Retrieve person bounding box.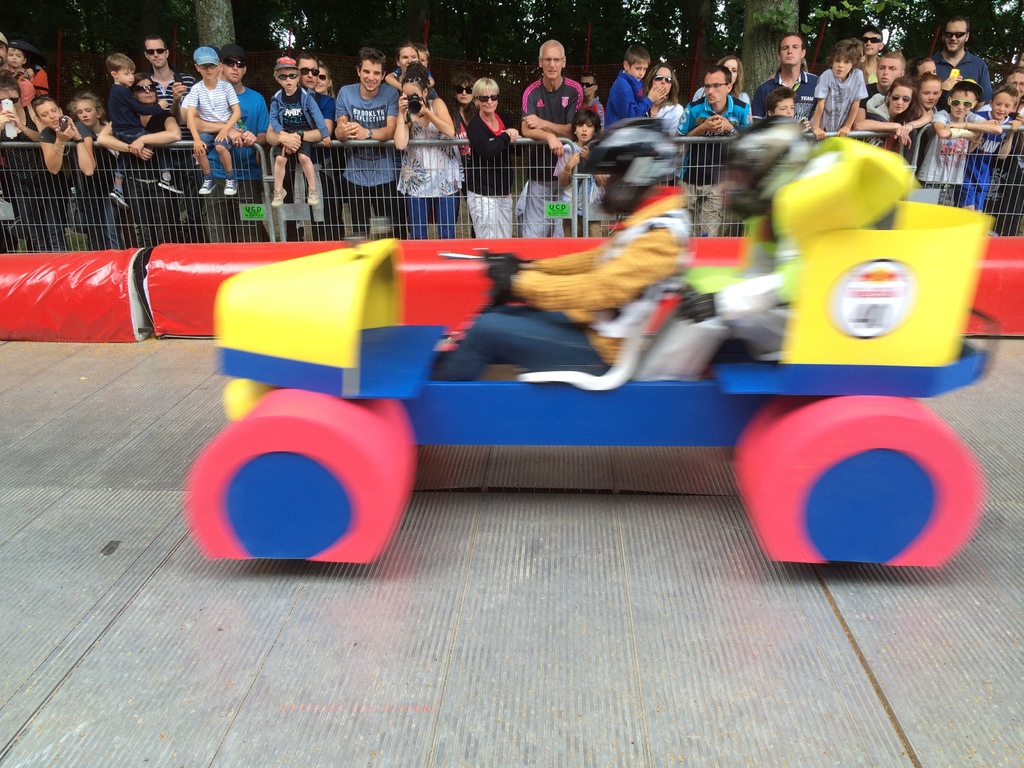
Bounding box: <bbox>150, 36, 196, 111</bbox>.
